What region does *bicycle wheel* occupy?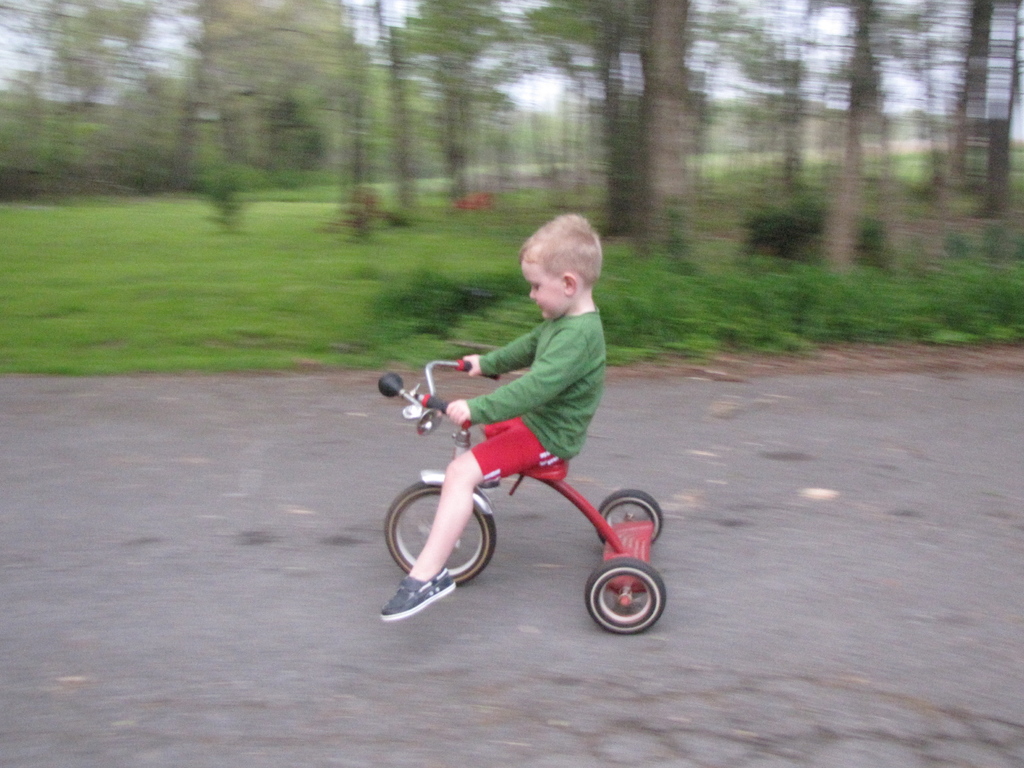
bbox=[582, 553, 668, 636].
